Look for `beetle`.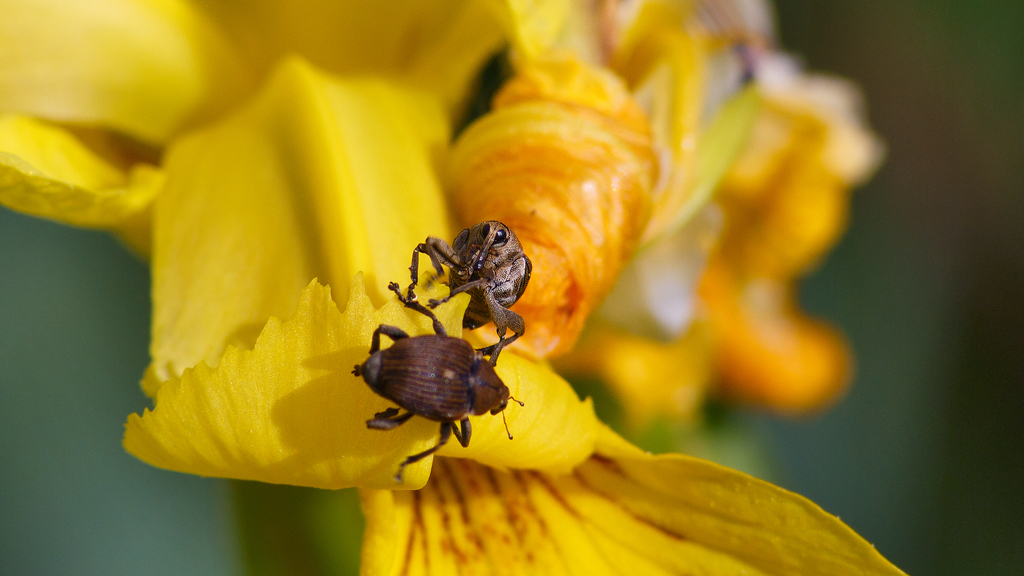
Found: [left=337, top=303, right=528, bottom=459].
